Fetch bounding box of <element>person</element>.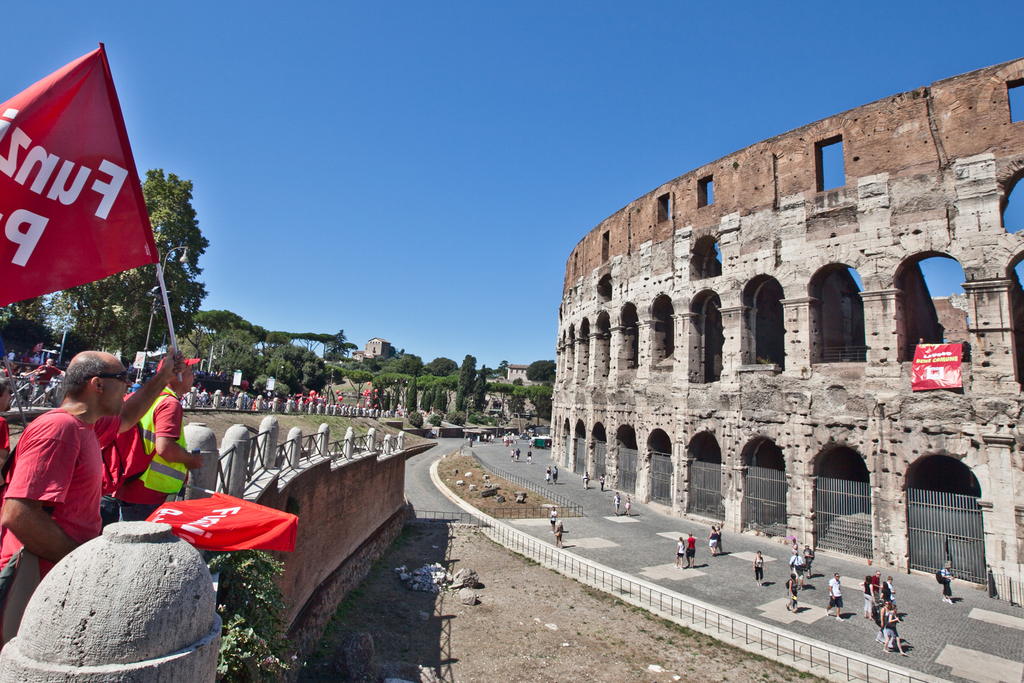
Bbox: box=[886, 577, 895, 603].
